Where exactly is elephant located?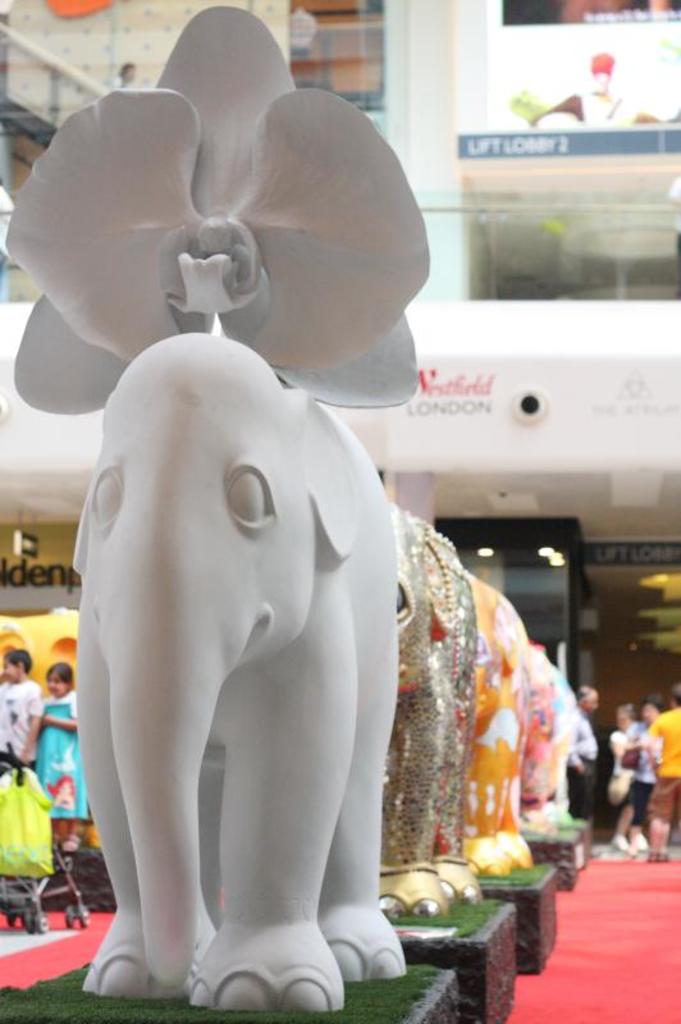
Its bounding box is Rect(449, 561, 534, 879).
